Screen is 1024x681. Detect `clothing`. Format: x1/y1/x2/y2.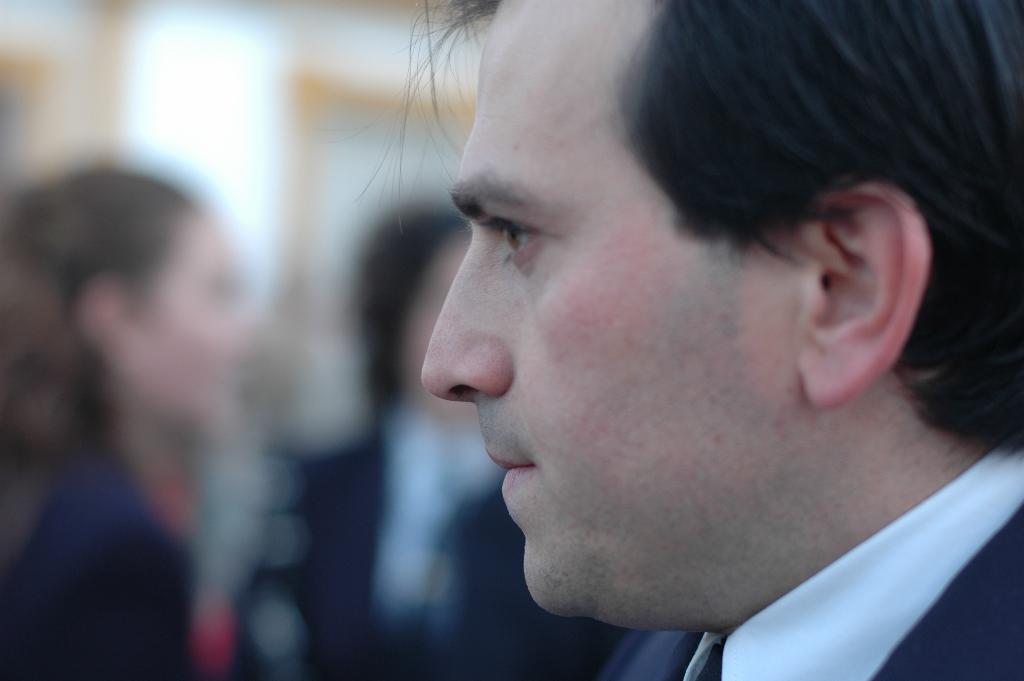
595/450/1023/677.
